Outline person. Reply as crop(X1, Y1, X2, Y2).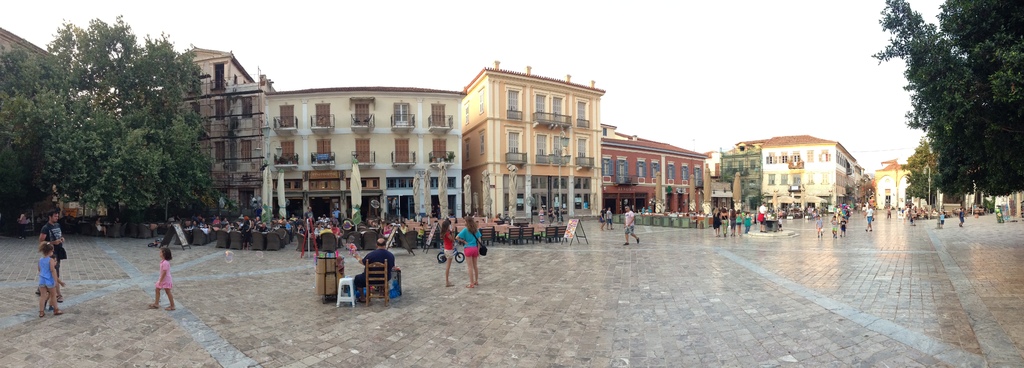
crop(454, 212, 484, 289).
